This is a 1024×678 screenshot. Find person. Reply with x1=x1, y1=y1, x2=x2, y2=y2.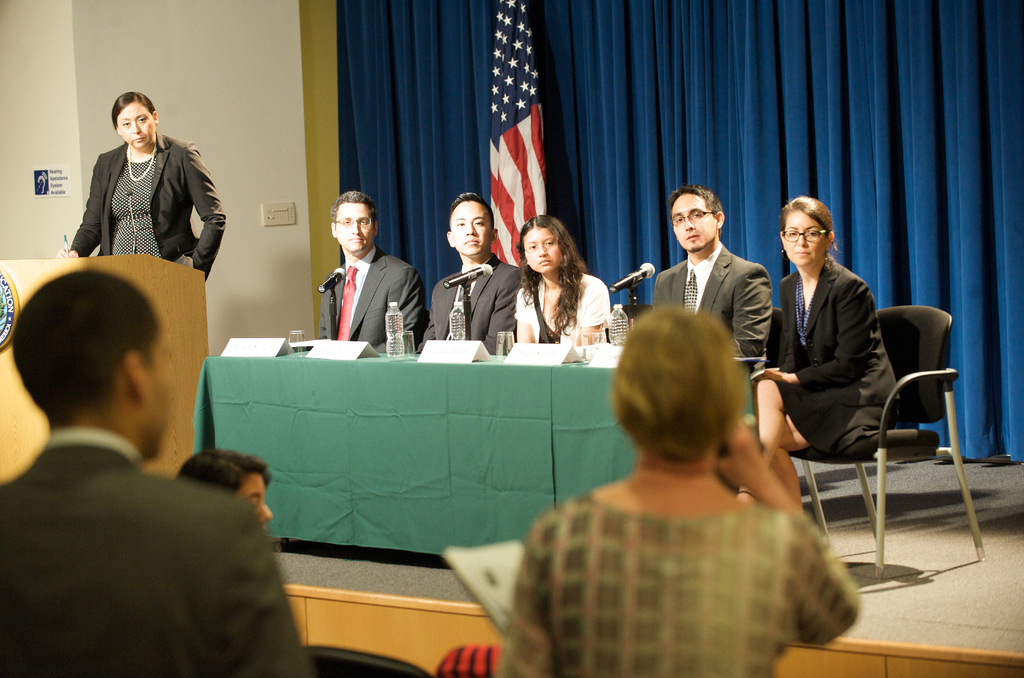
x1=756, y1=196, x2=899, y2=517.
